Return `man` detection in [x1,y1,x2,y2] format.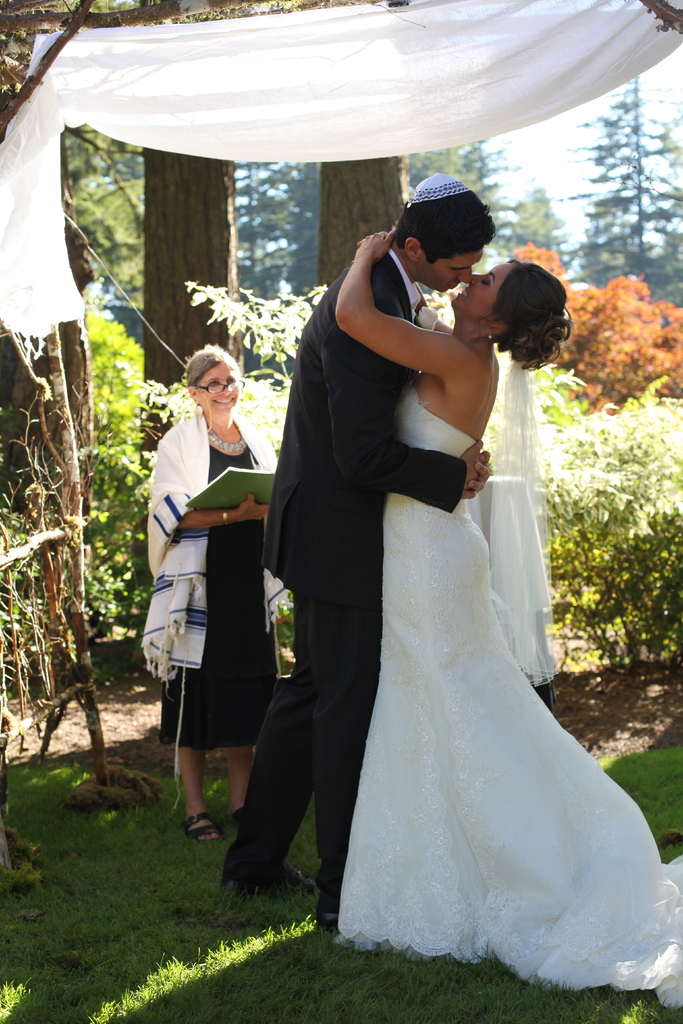
[257,176,513,929].
